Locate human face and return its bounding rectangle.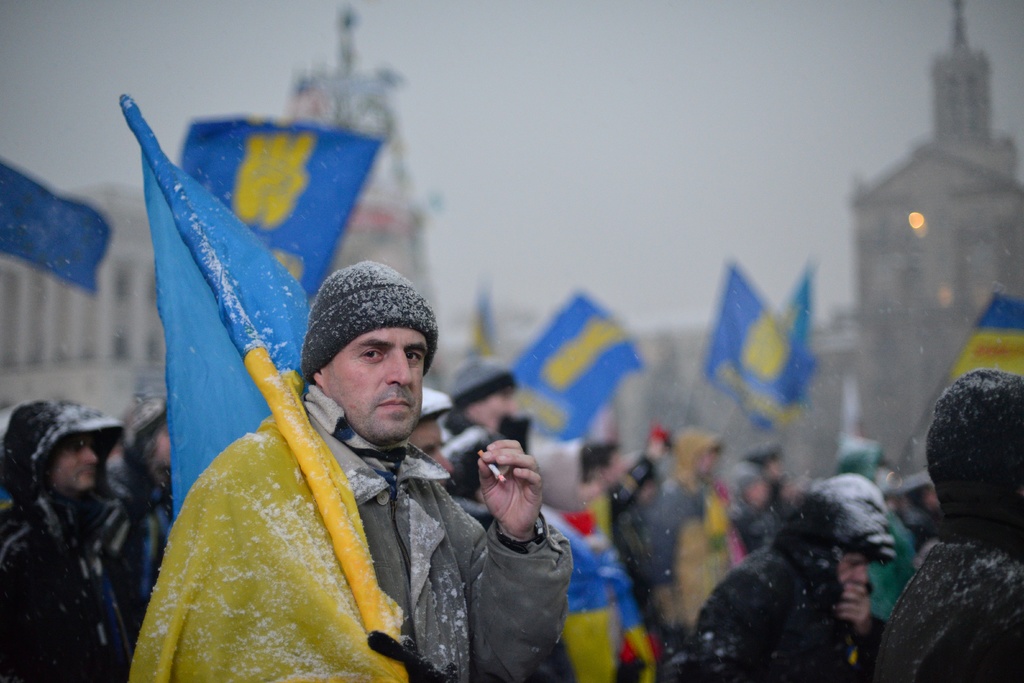
l=322, t=325, r=426, b=440.
